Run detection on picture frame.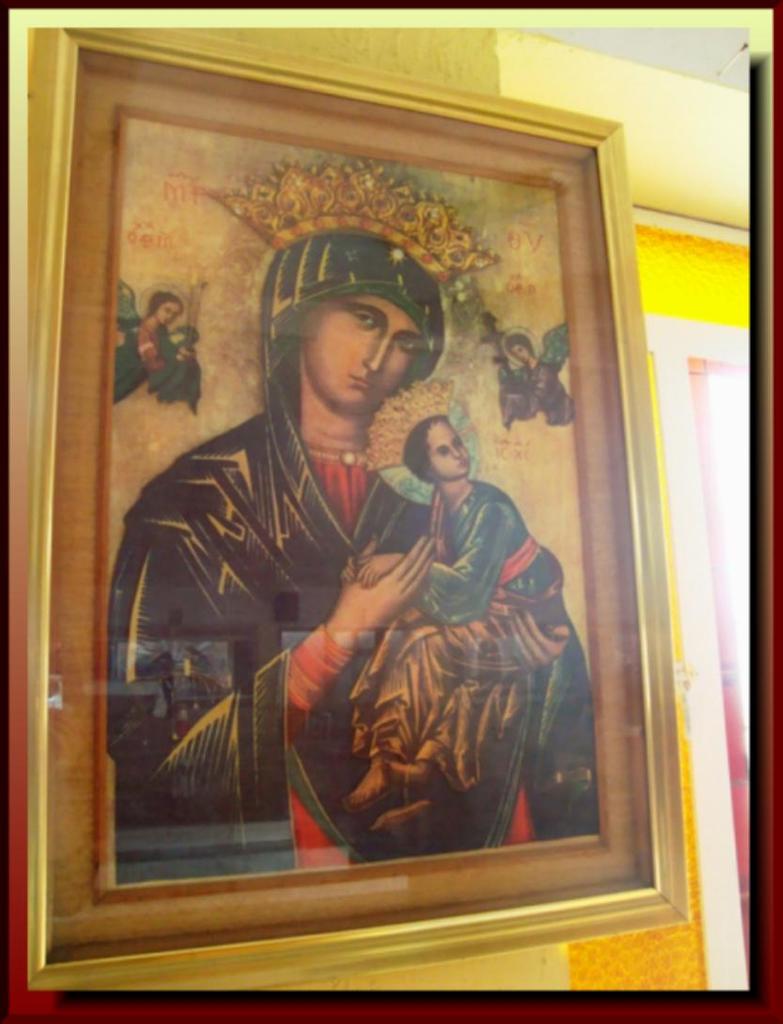
Result: x1=0 y1=12 x2=723 y2=1001.
